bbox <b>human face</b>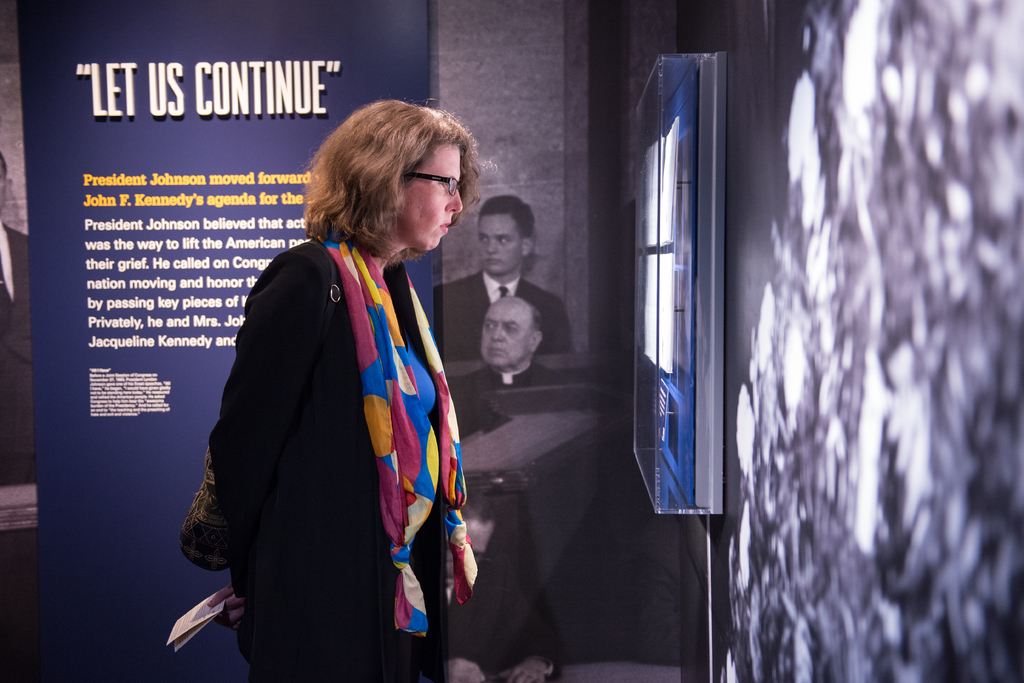
x1=483 y1=296 x2=540 y2=365
